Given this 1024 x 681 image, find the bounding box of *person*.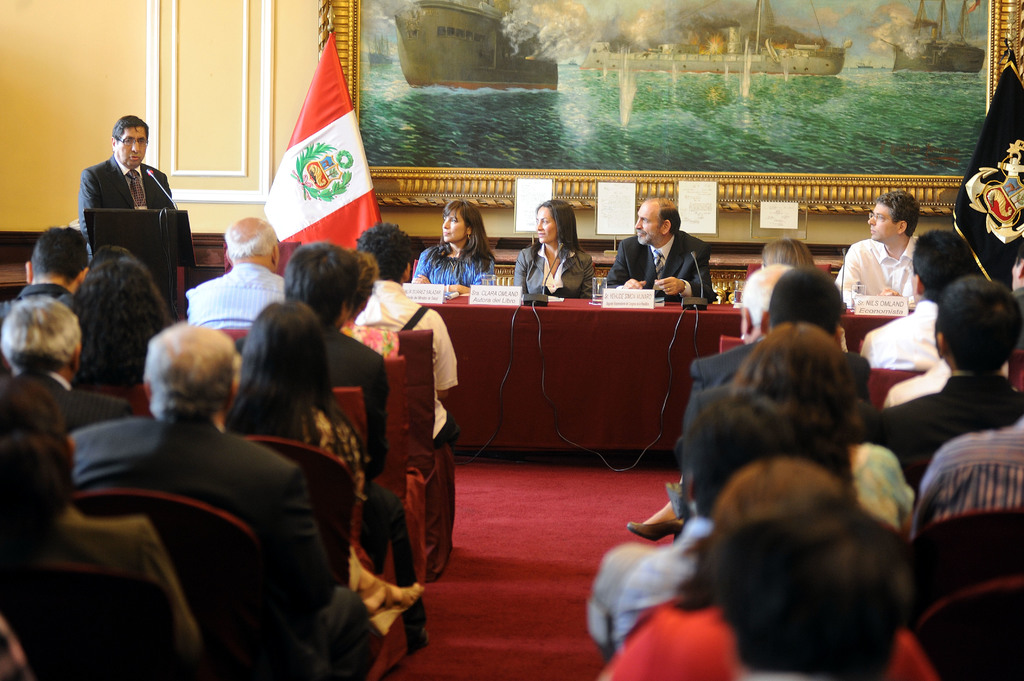
detection(726, 321, 914, 516).
